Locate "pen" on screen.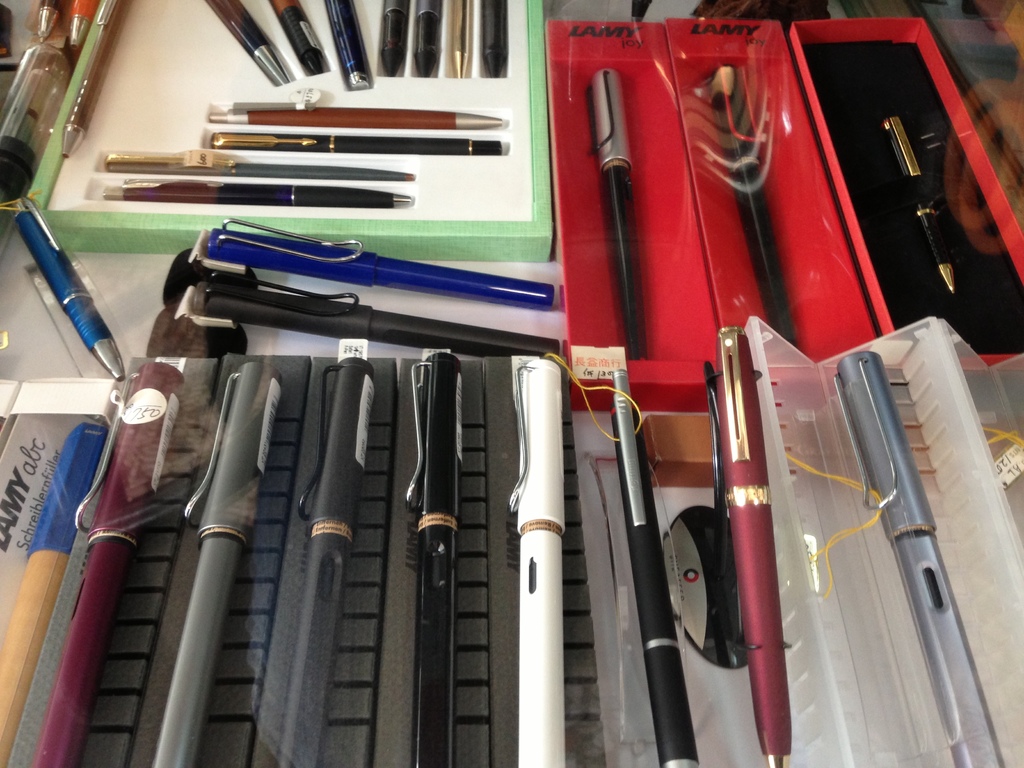
On screen at 826 355 996 767.
